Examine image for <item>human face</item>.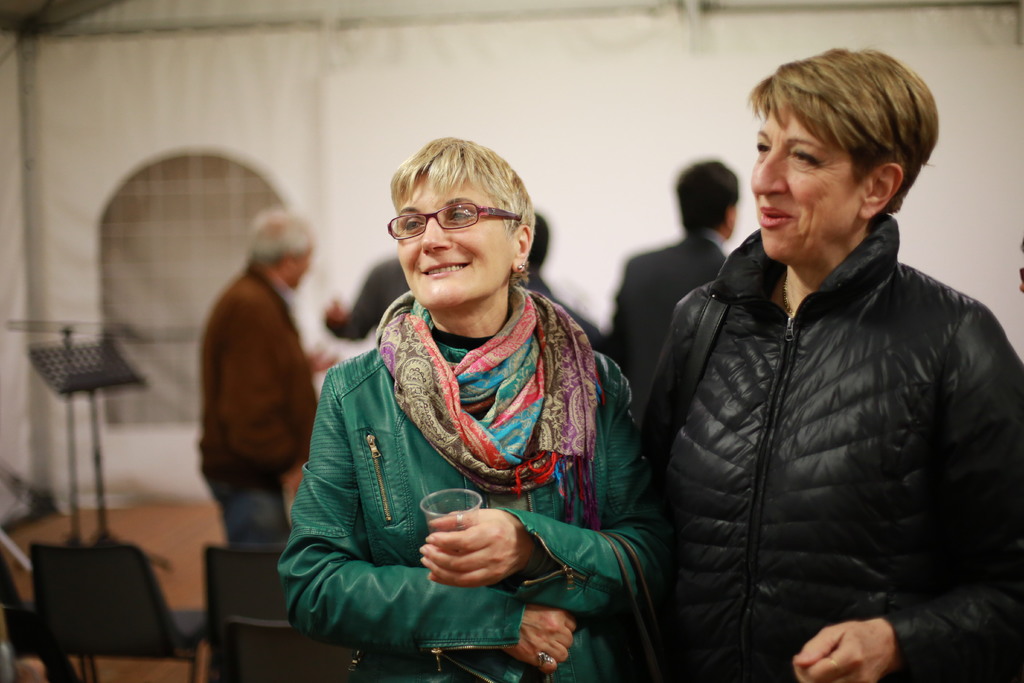
Examination result: {"x1": 751, "y1": 103, "x2": 865, "y2": 256}.
